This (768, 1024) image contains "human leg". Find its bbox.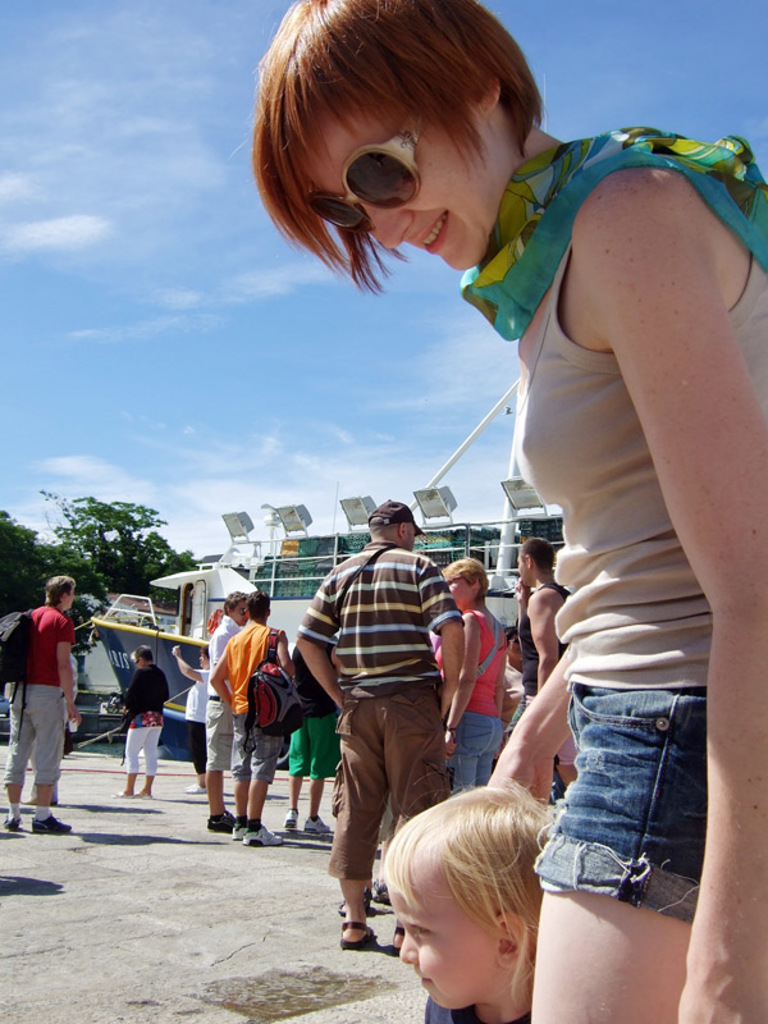
284,705,305,827.
